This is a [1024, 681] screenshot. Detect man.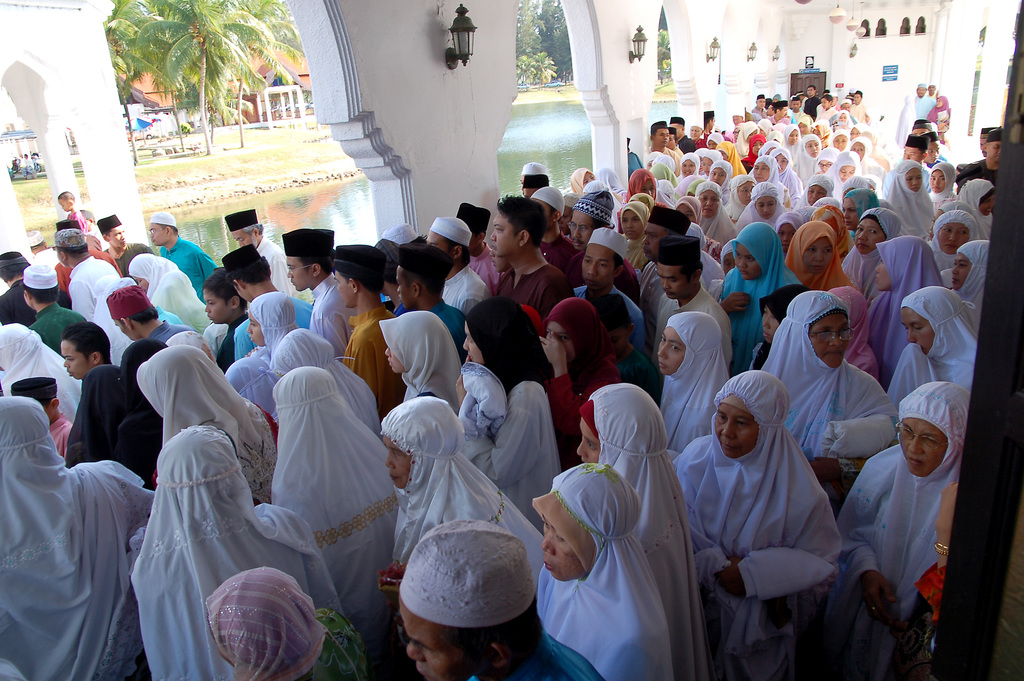
locate(902, 133, 925, 167).
